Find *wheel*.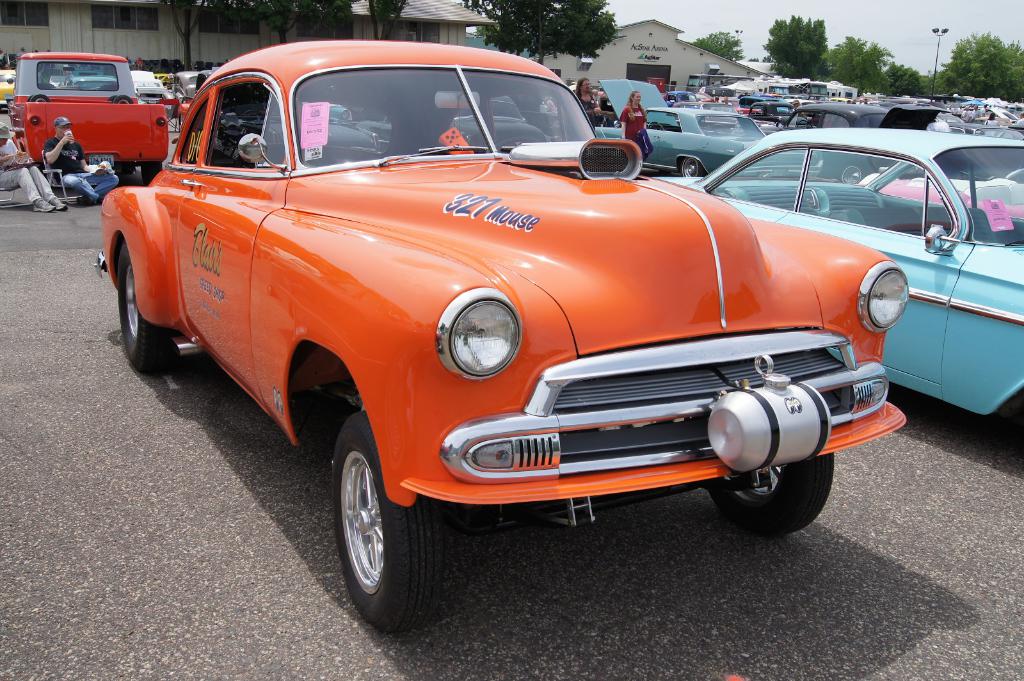
locate(796, 120, 812, 127).
